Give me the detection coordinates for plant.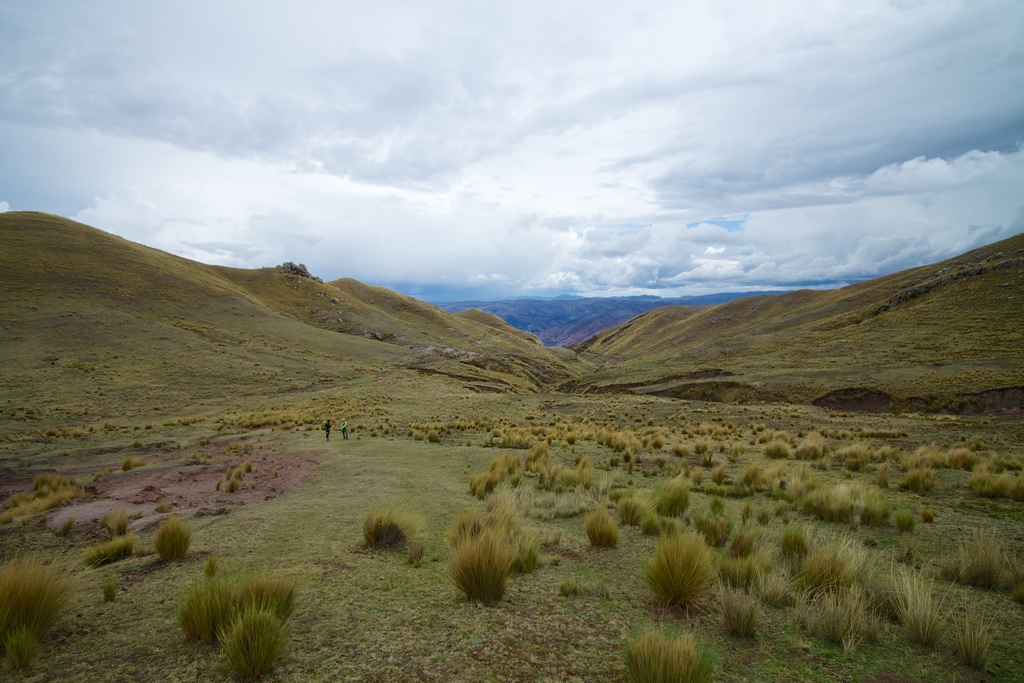
(left=696, top=438, right=707, bottom=454).
